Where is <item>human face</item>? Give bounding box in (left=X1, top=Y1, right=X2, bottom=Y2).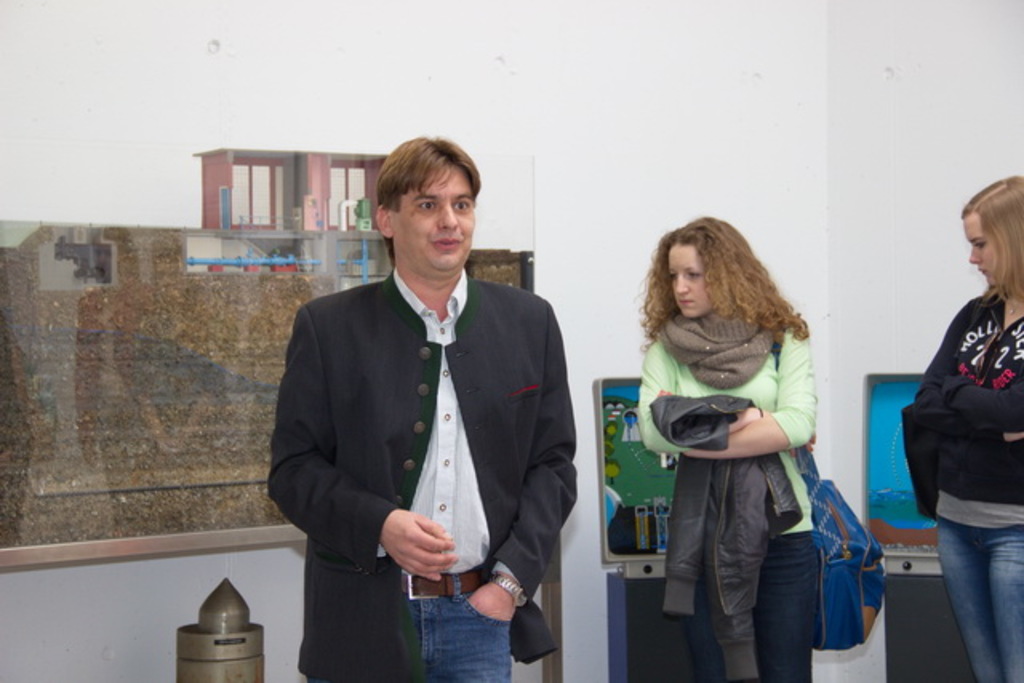
(left=395, top=160, right=475, bottom=275).
